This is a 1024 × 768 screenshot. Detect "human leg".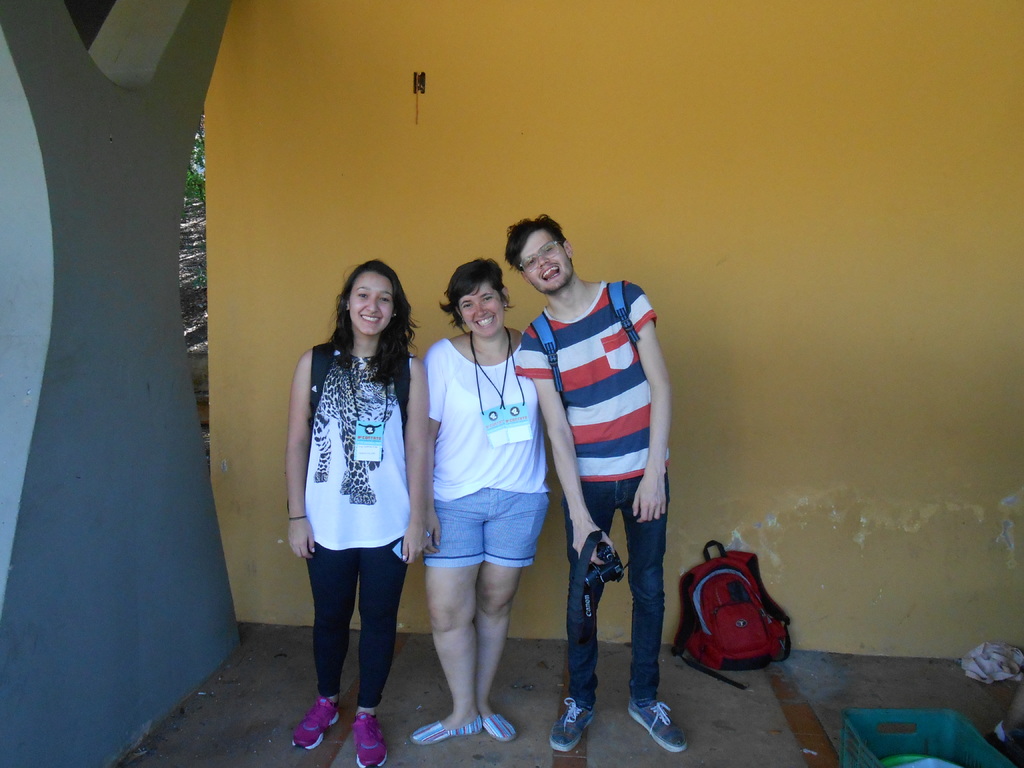
x1=350, y1=541, x2=407, y2=750.
